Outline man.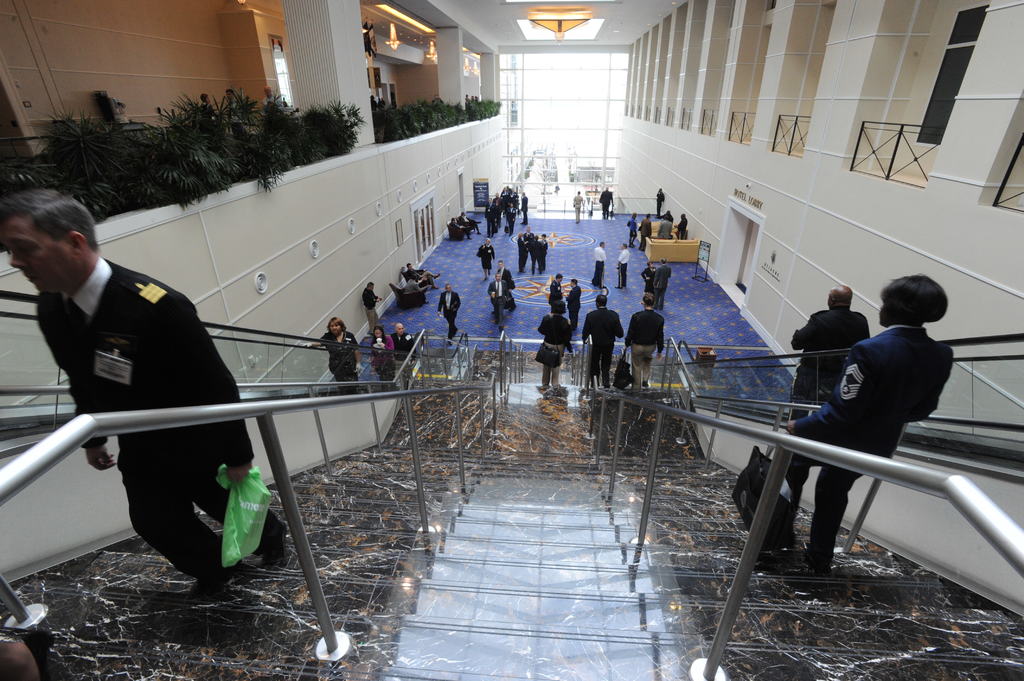
Outline: 497:262:515:312.
